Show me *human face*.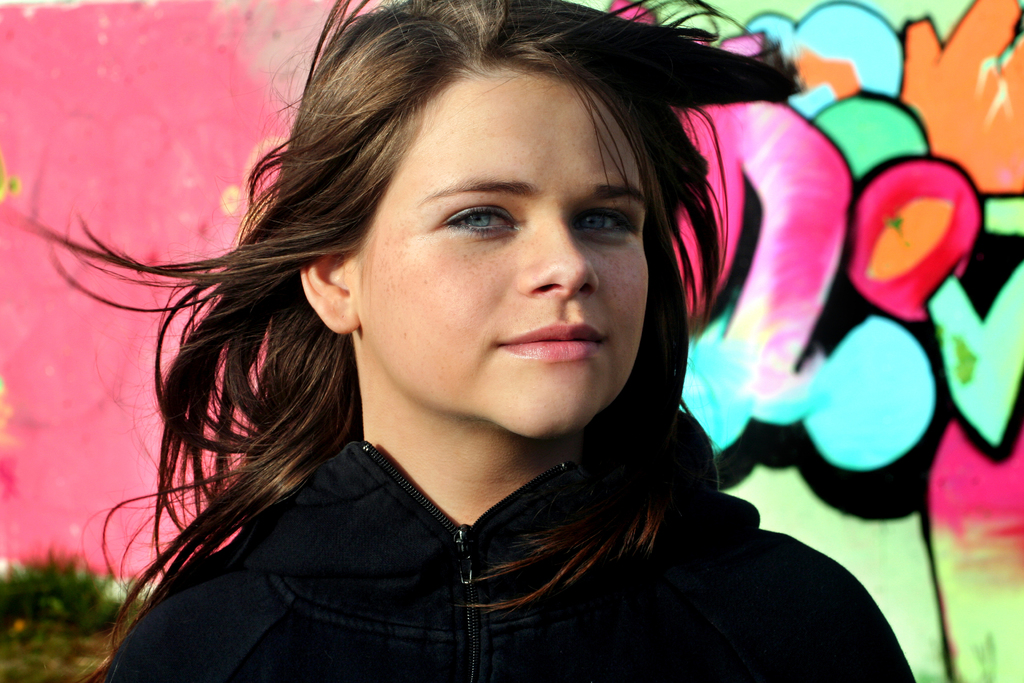
*human face* is here: crop(349, 71, 649, 438).
